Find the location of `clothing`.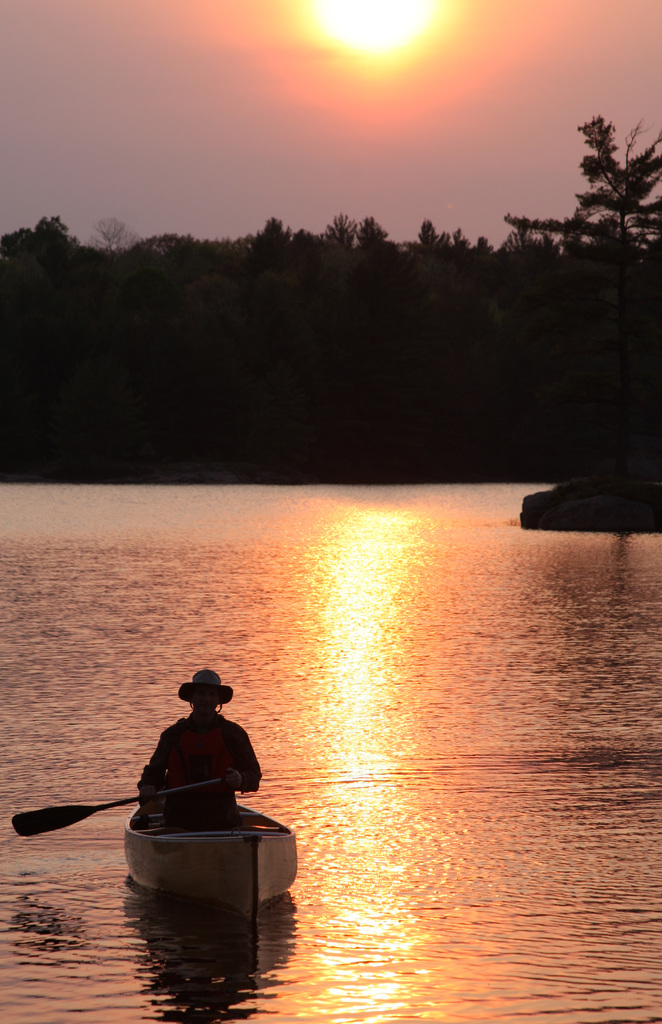
Location: [left=129, top=692, right=270, bottom=844].
